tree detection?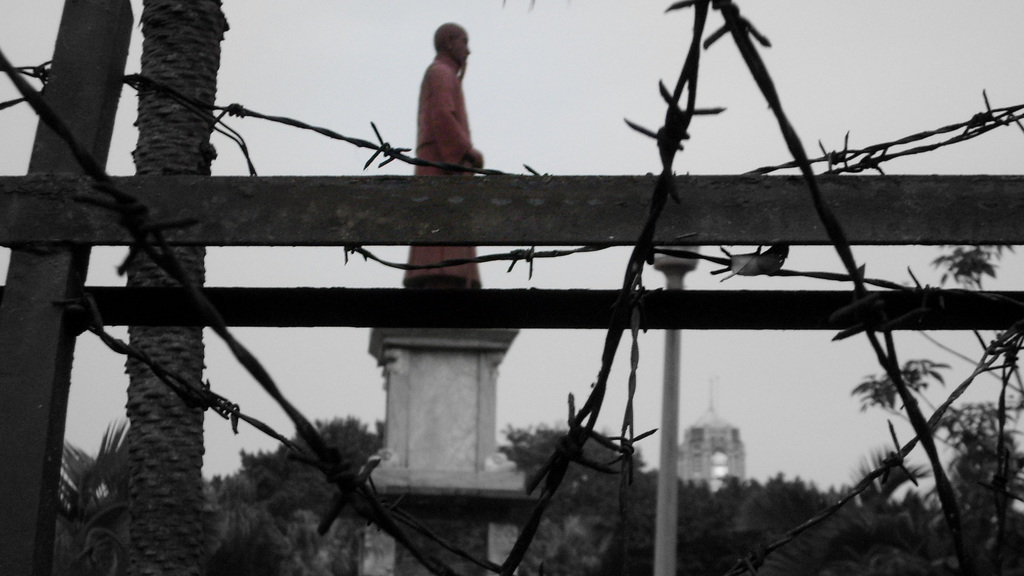
bbox=(842, 173, 1023, 575)
